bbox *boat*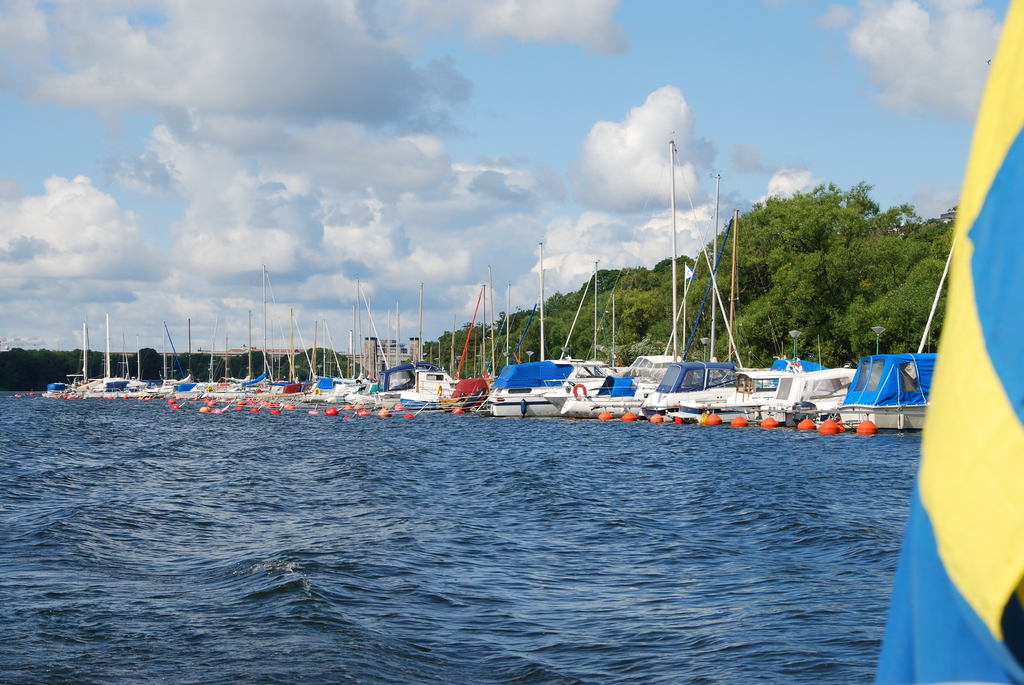
834 245 950 431
